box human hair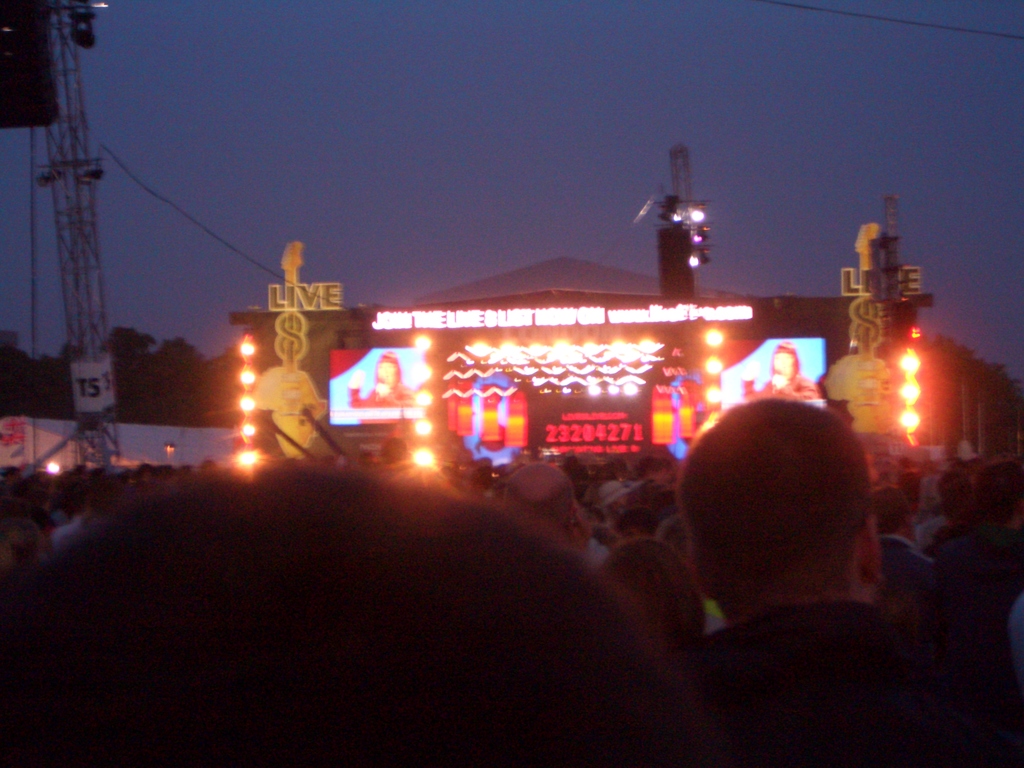
box(602, 538, 710, 648)
